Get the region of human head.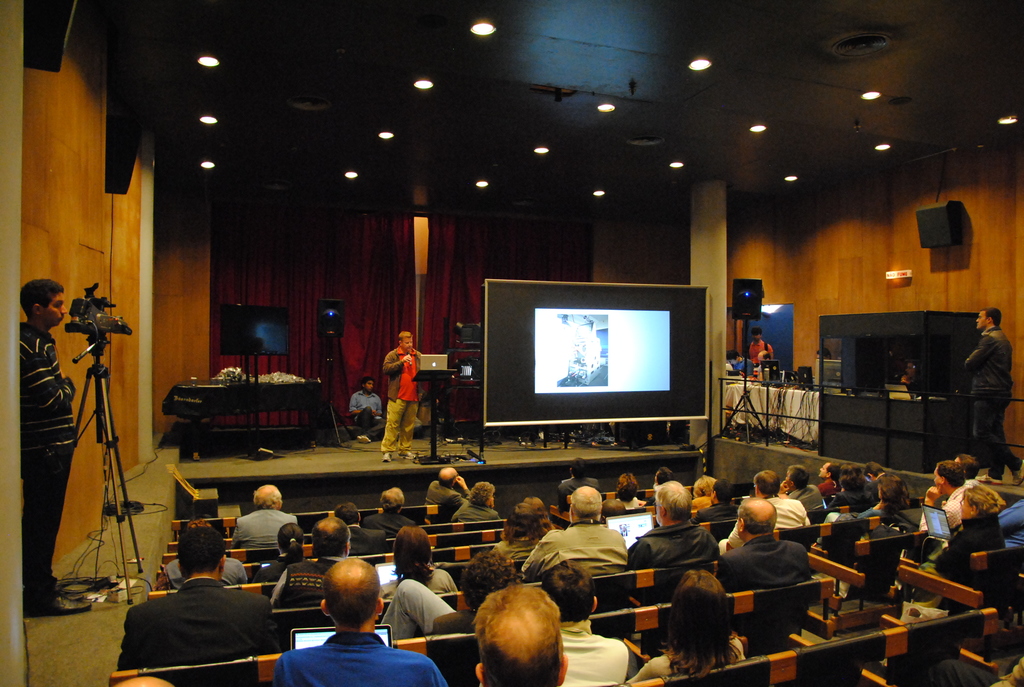
BBox(959, 483, 1004, 524).
